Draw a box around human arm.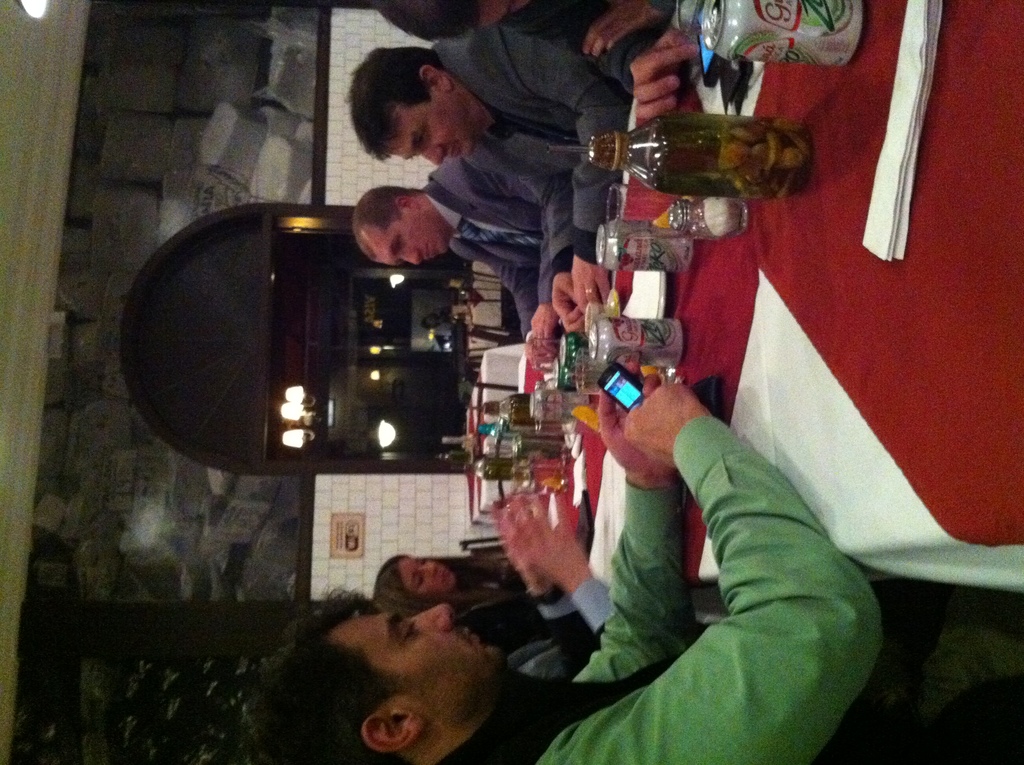
{"left": 518, "top": 493, "right": 612, "bottom": 635}.
